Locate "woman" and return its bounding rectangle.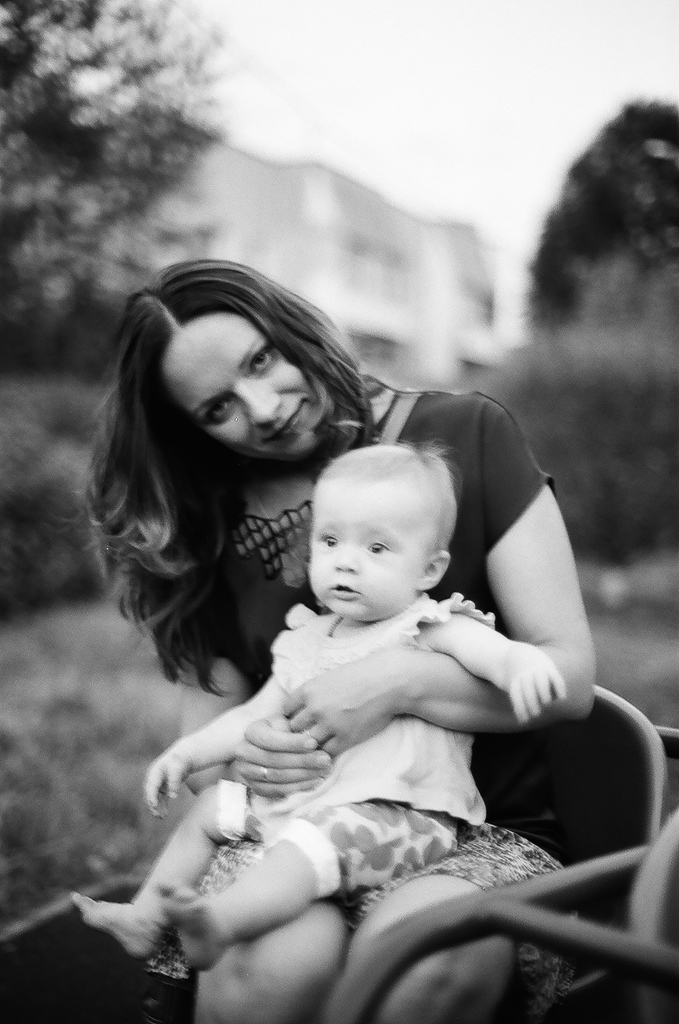
bbox=(139, 243, 593, 988).
